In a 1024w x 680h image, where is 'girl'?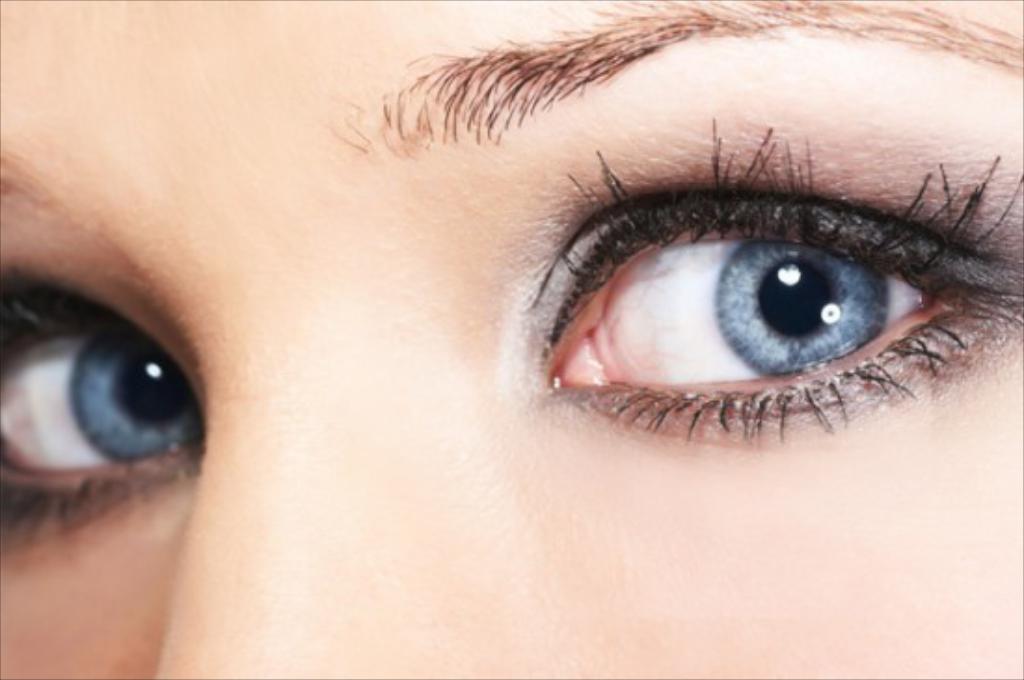
detection(0, 0, 1022, 678).
